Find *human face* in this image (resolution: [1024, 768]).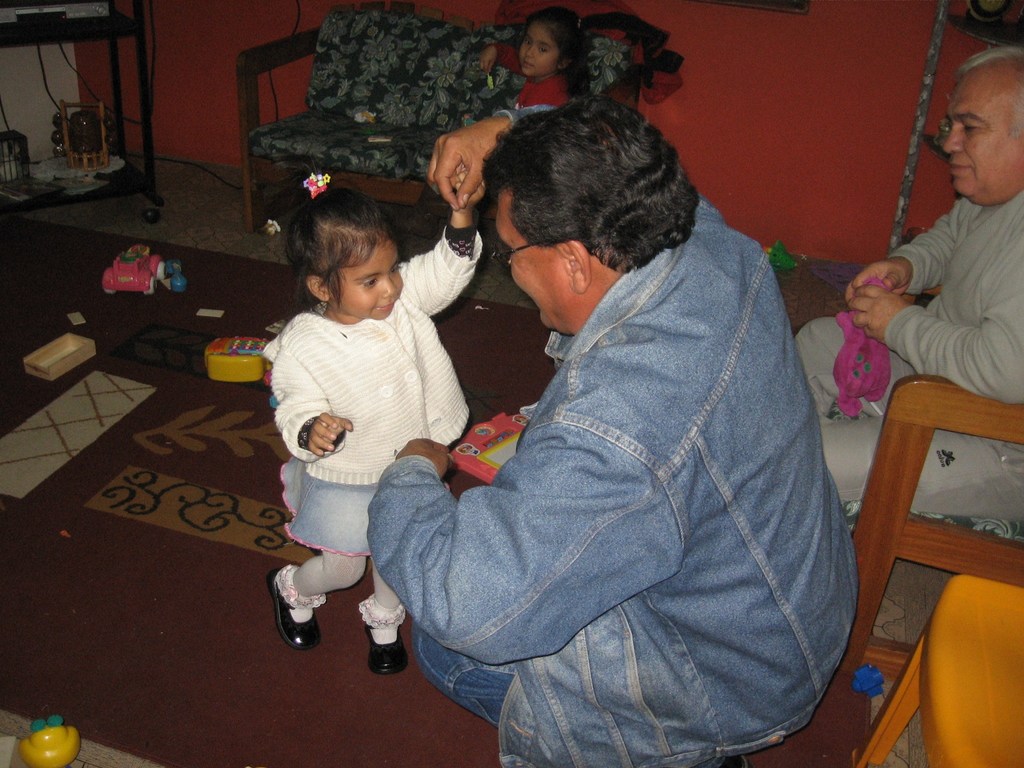
x1=328 y1=240 x2=401 y2=321.
